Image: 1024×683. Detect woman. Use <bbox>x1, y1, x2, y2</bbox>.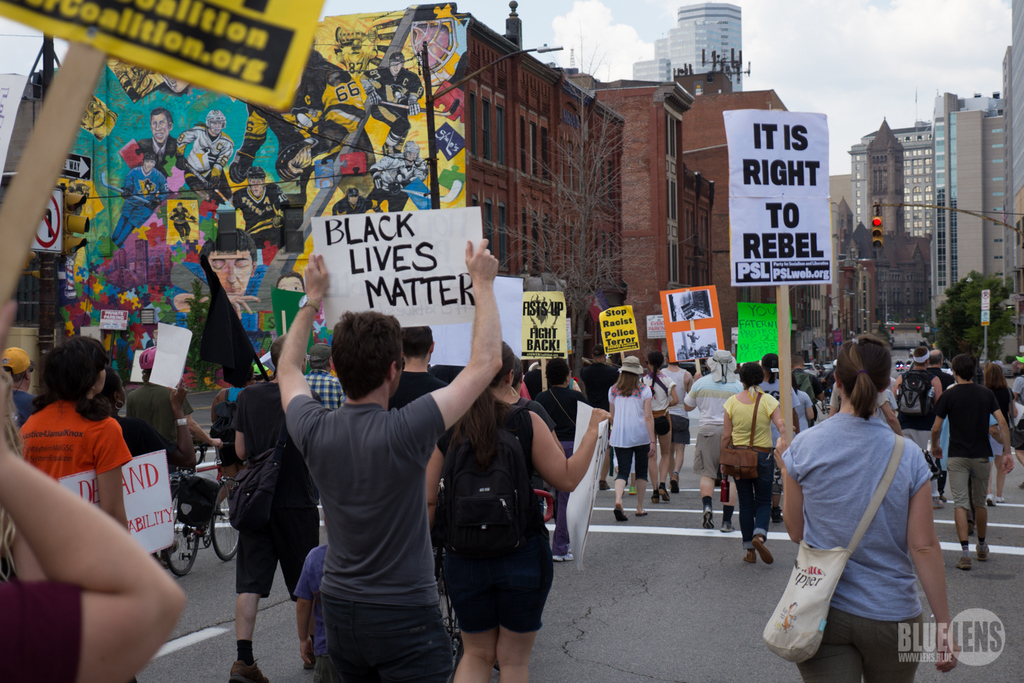
<bbox>639, 352, 679, 502</bbox>.
